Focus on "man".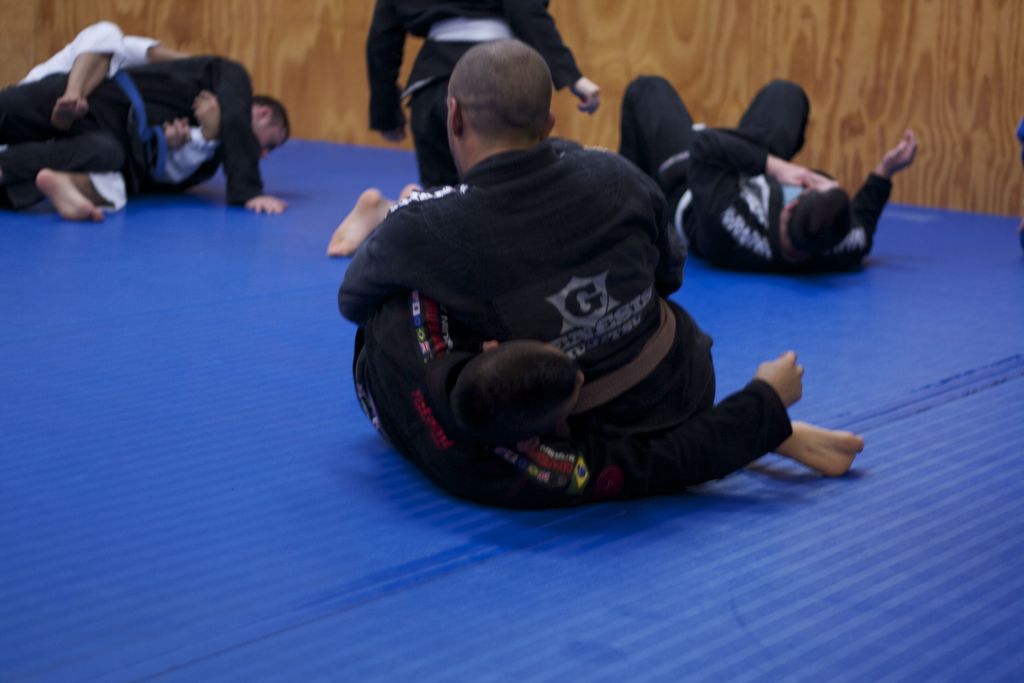
Focused at <box>364,0,600,198</box>.
